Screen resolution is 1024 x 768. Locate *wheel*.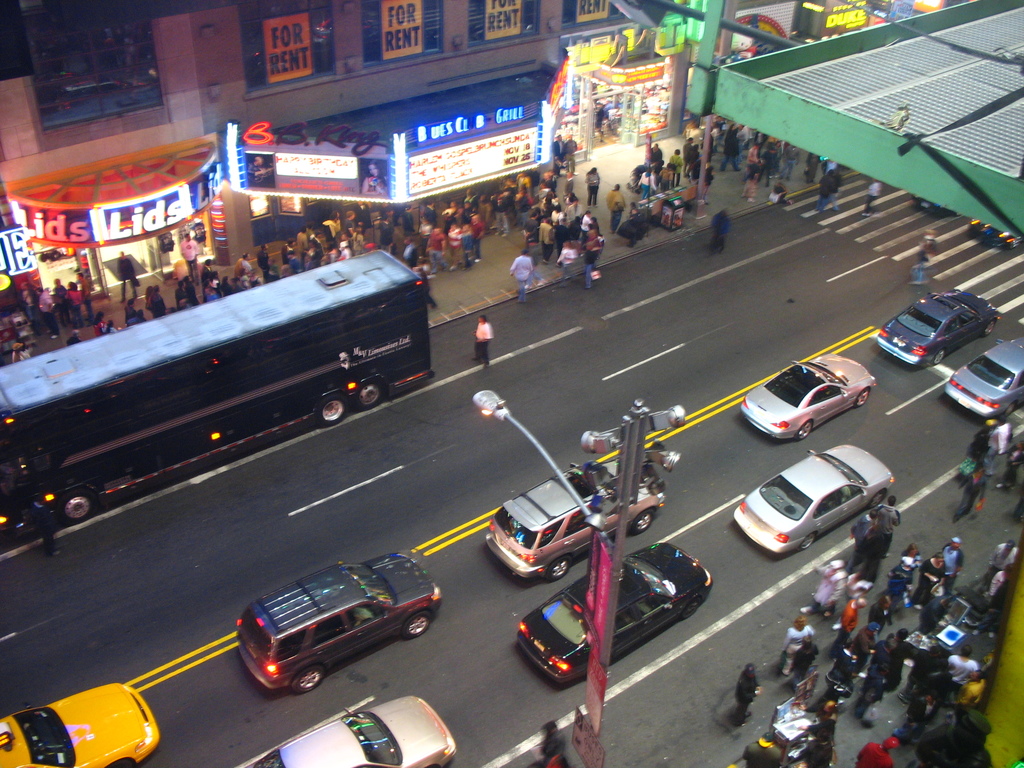
box(798, 534, 818, 549).
